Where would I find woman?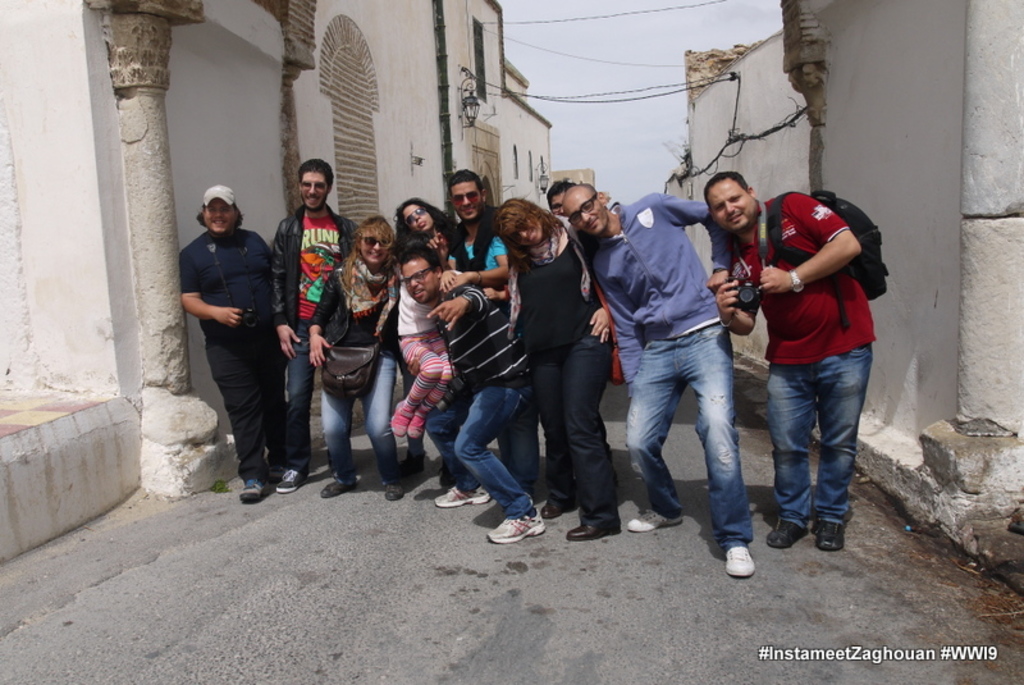
At 485 187 627 553.
